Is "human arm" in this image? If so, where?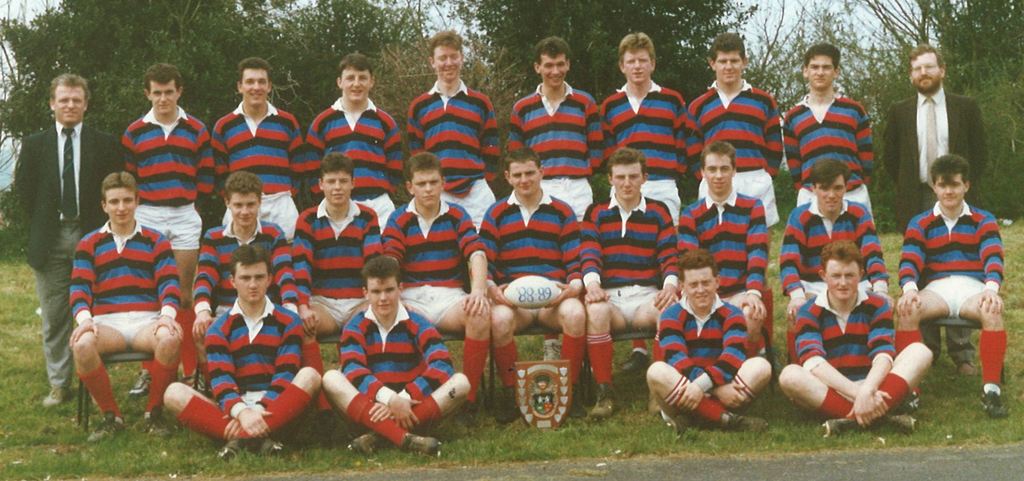
Yes, at box(851, 105, 876, 177).
